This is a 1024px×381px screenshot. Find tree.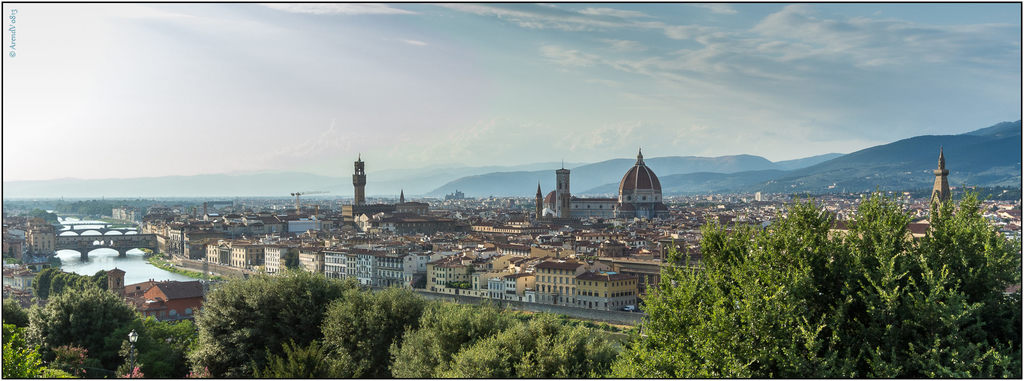
Bounding box: [591, 189, 1018, 375].
